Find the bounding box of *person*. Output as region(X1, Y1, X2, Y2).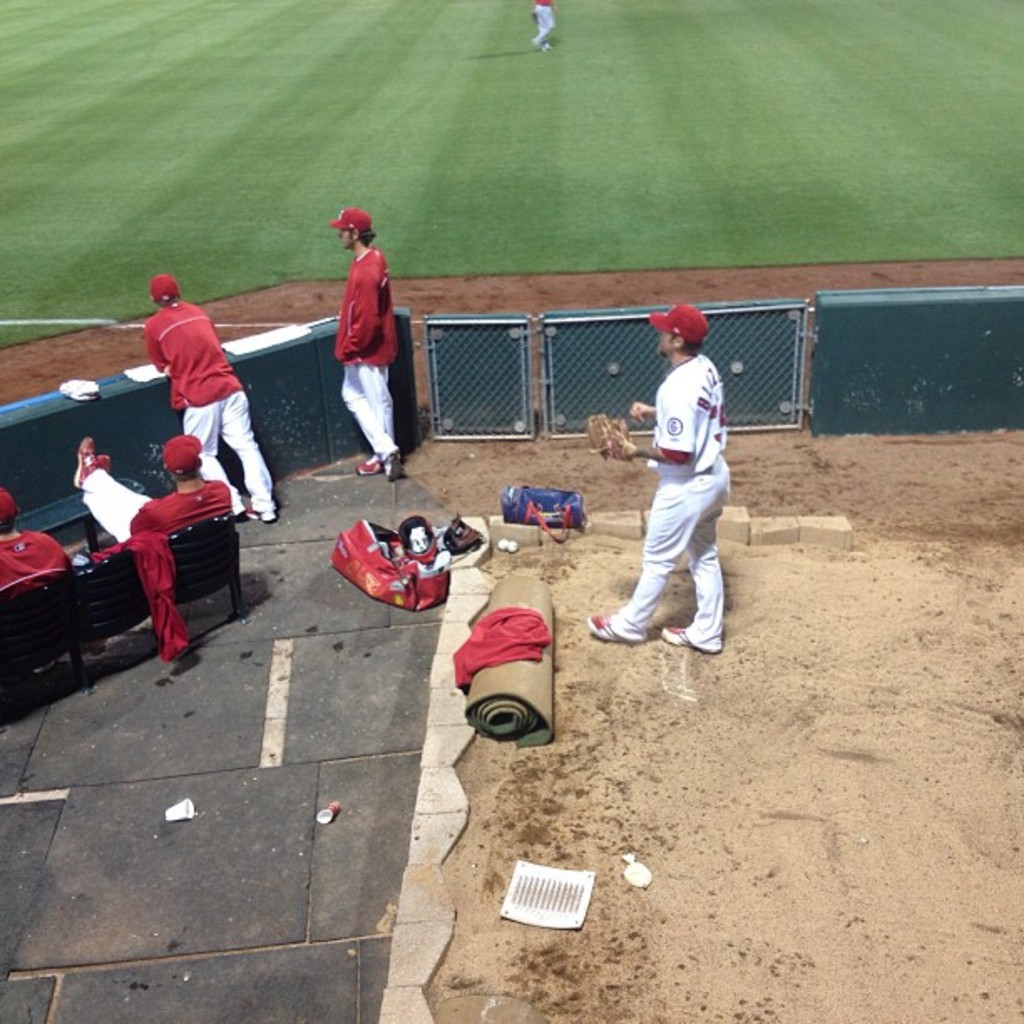
region(527, 0, 557, 54).
